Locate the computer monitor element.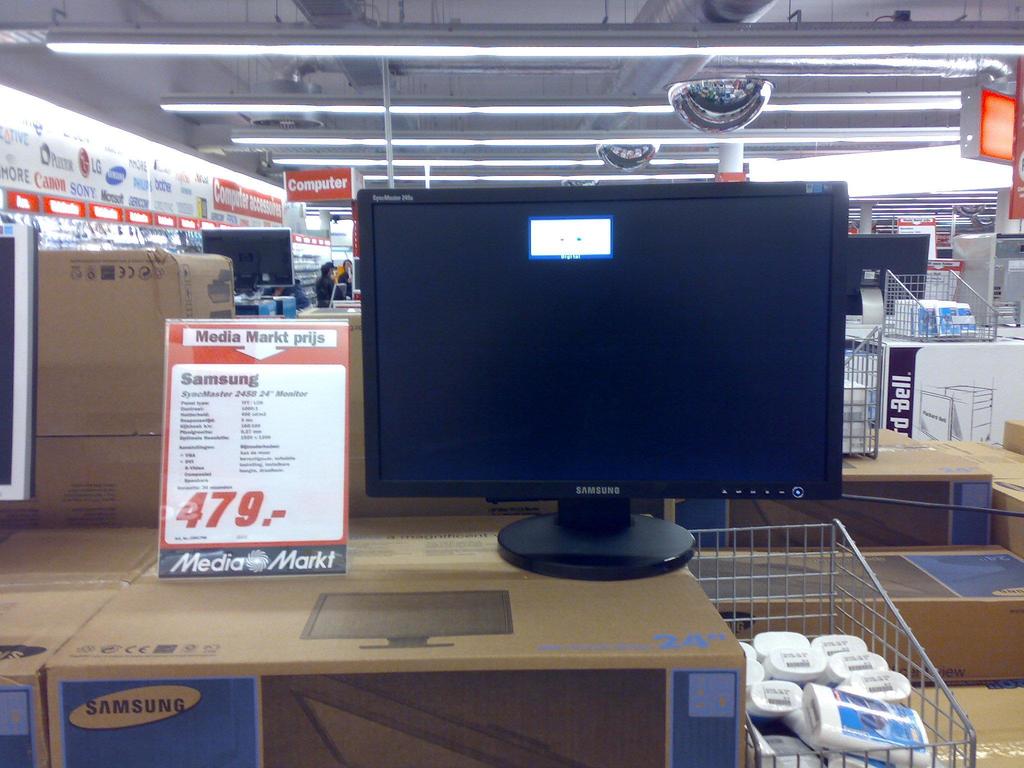
Element bbox: 843 229 933 327.
